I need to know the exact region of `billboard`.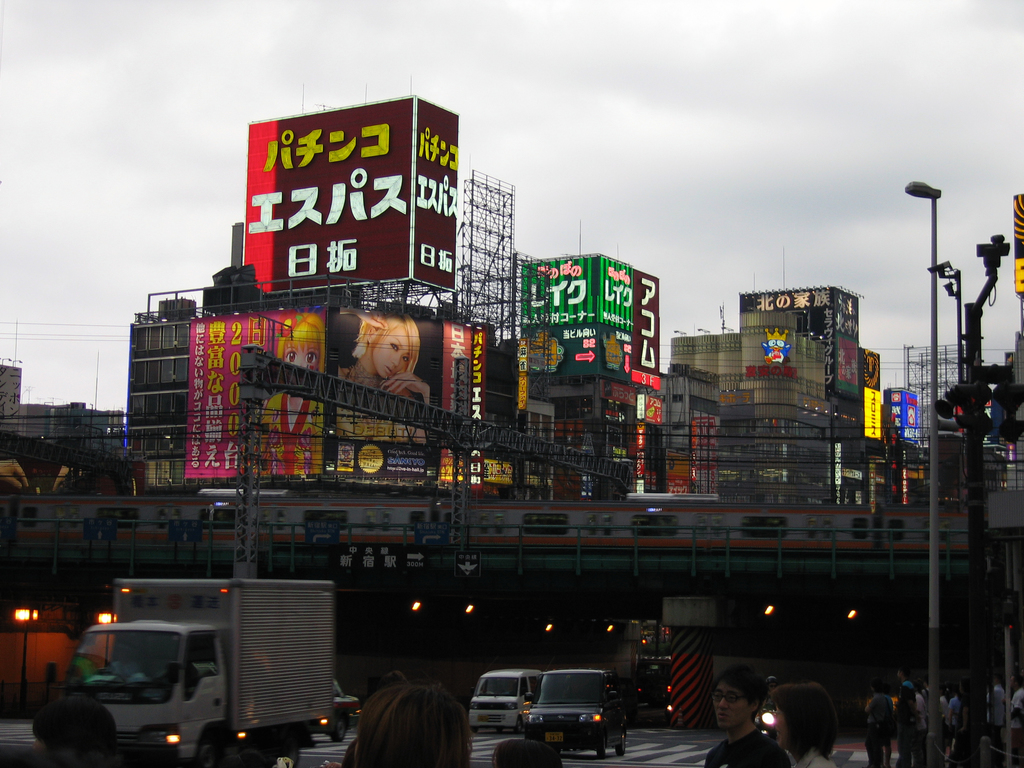
Region: rect(890, 390, 922, 444).
